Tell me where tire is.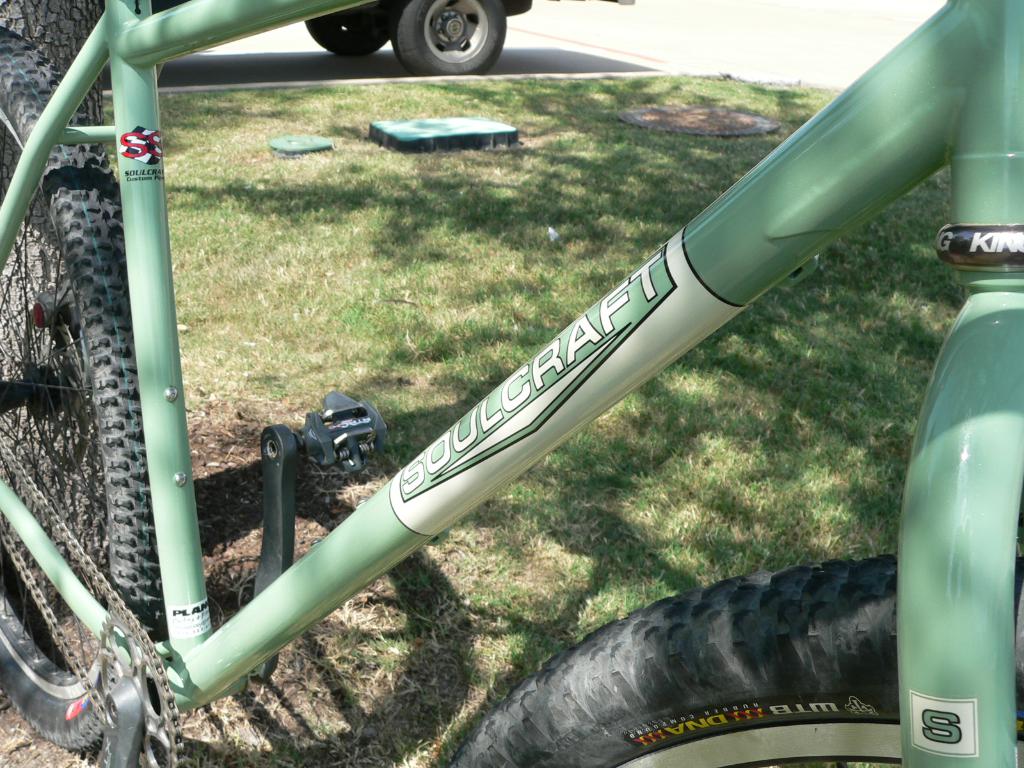
tire is at 301, 0, 390, 52.
